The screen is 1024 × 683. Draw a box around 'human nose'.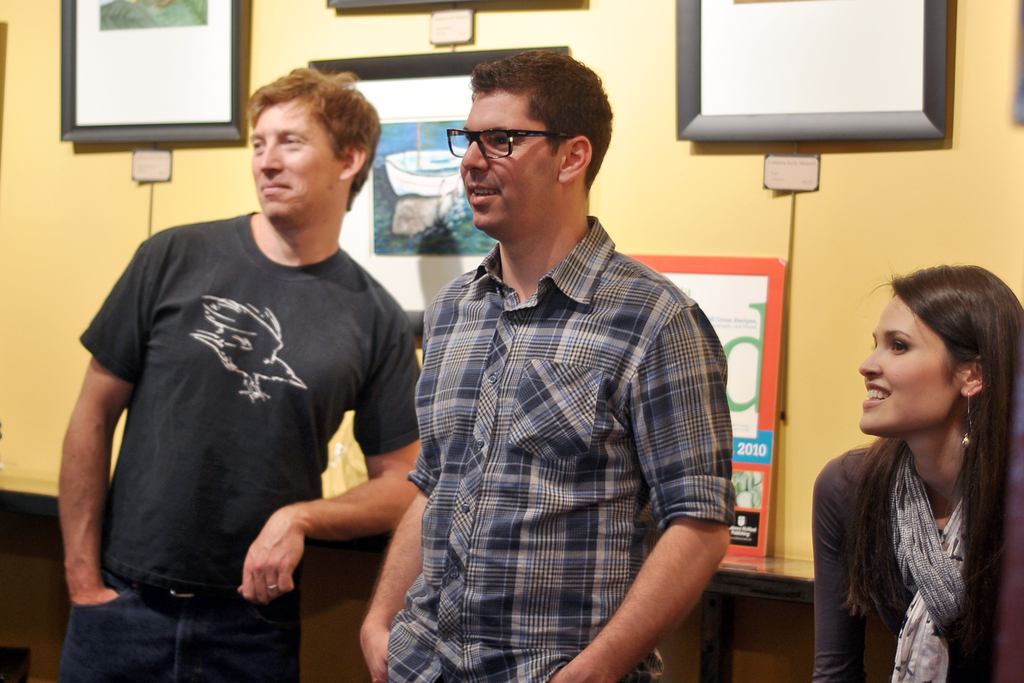
Rect(858, 347, 883, 378).
